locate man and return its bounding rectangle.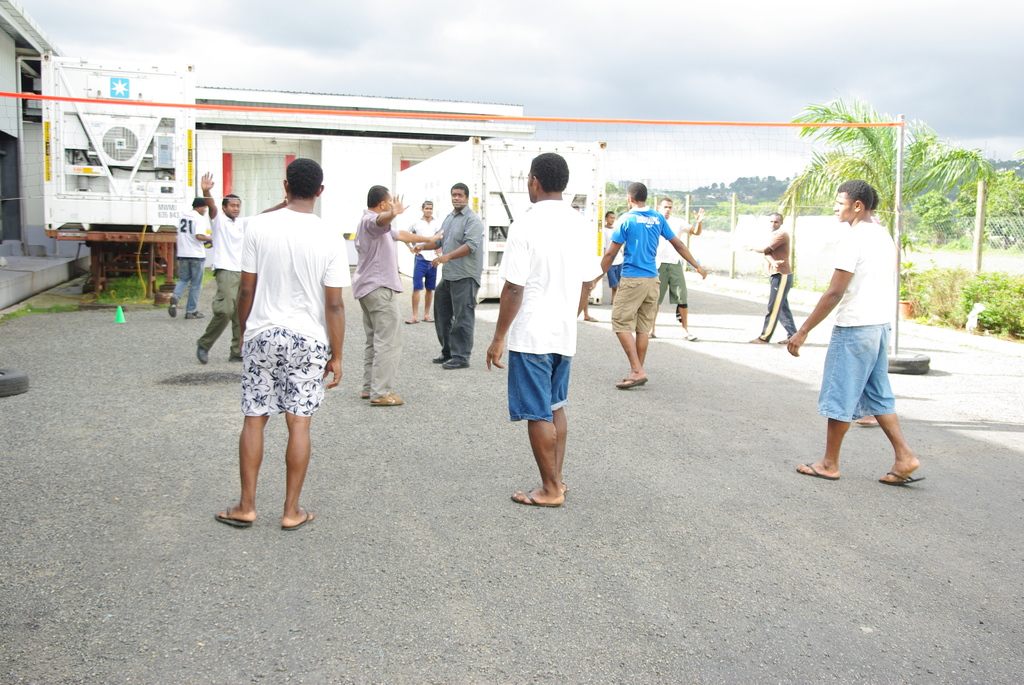
[653,195,706,342].
